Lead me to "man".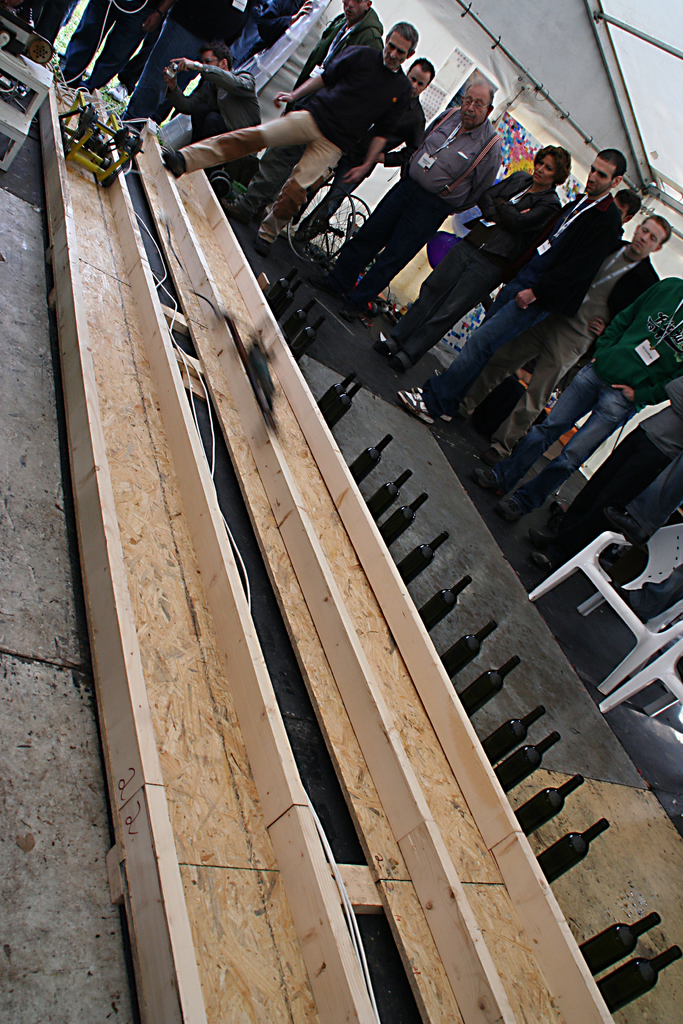
Lead to (x1=53, y1=0, x2=158, y2=108).
